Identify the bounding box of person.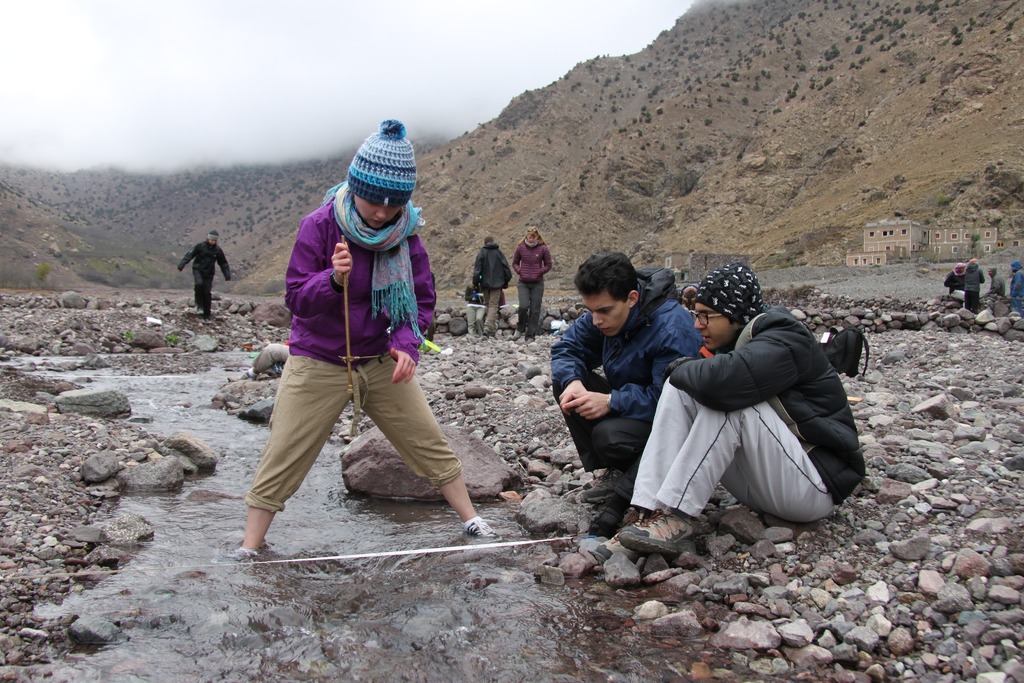
(x1=588, y1=261, x2=863, y2=549).
